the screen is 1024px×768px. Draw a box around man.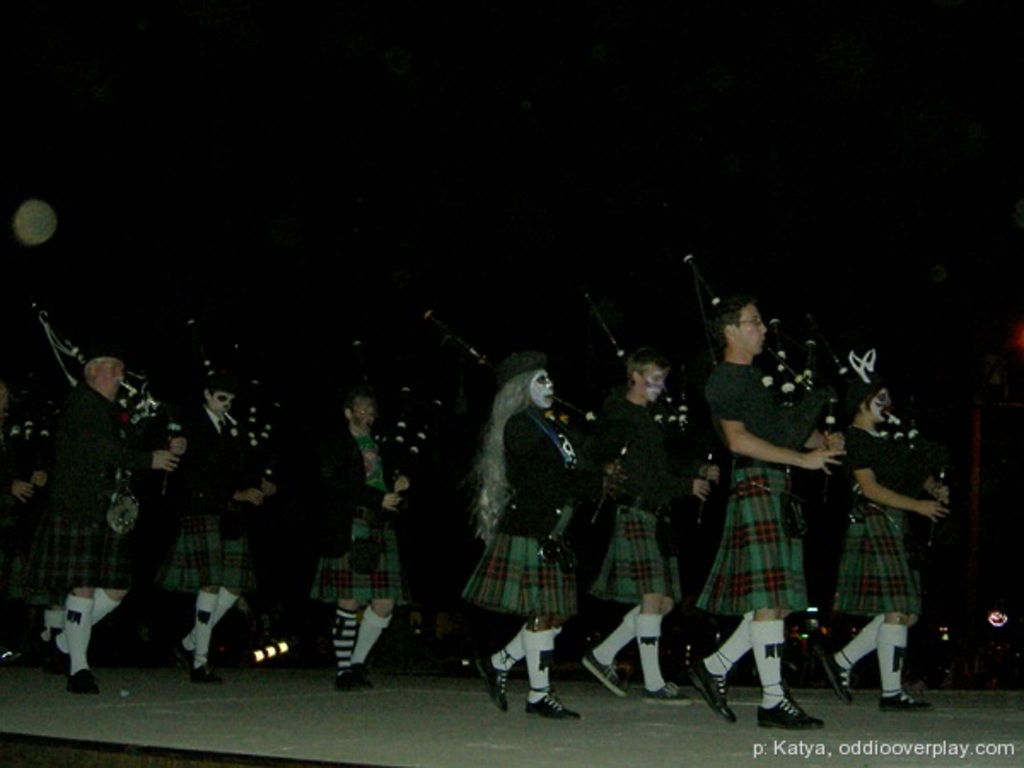
0, 398, 46, 676.
